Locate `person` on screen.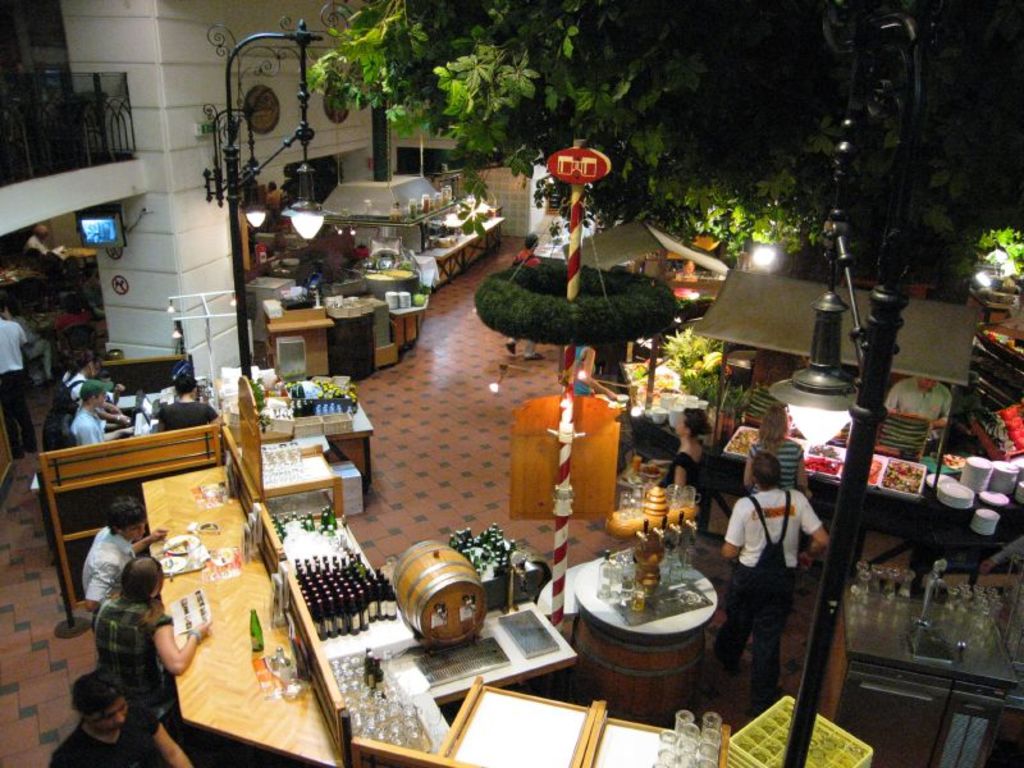
On screen at 46:668:195:767.
